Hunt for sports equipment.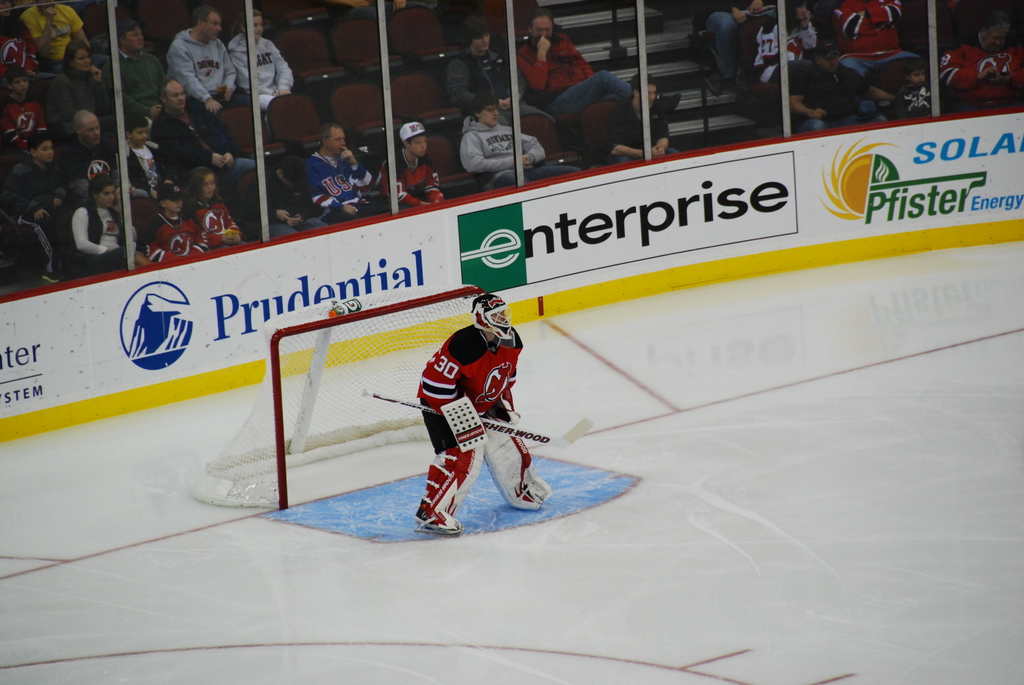
Hunted down at <region>470, 290, 513, 339</region>.
